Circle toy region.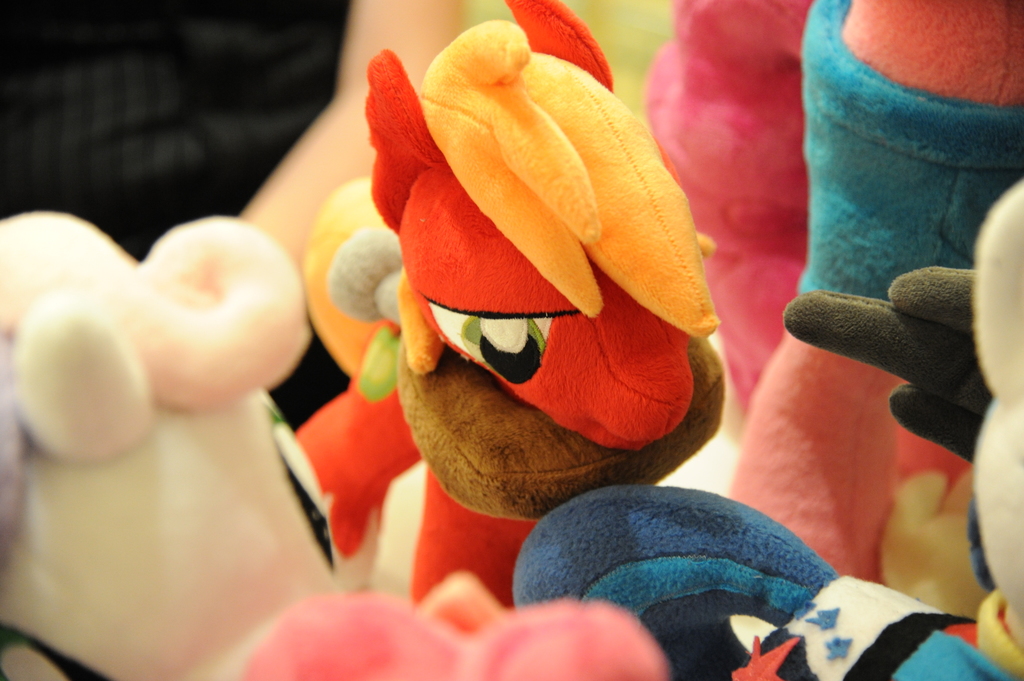
Region: 297/0/738/603.
